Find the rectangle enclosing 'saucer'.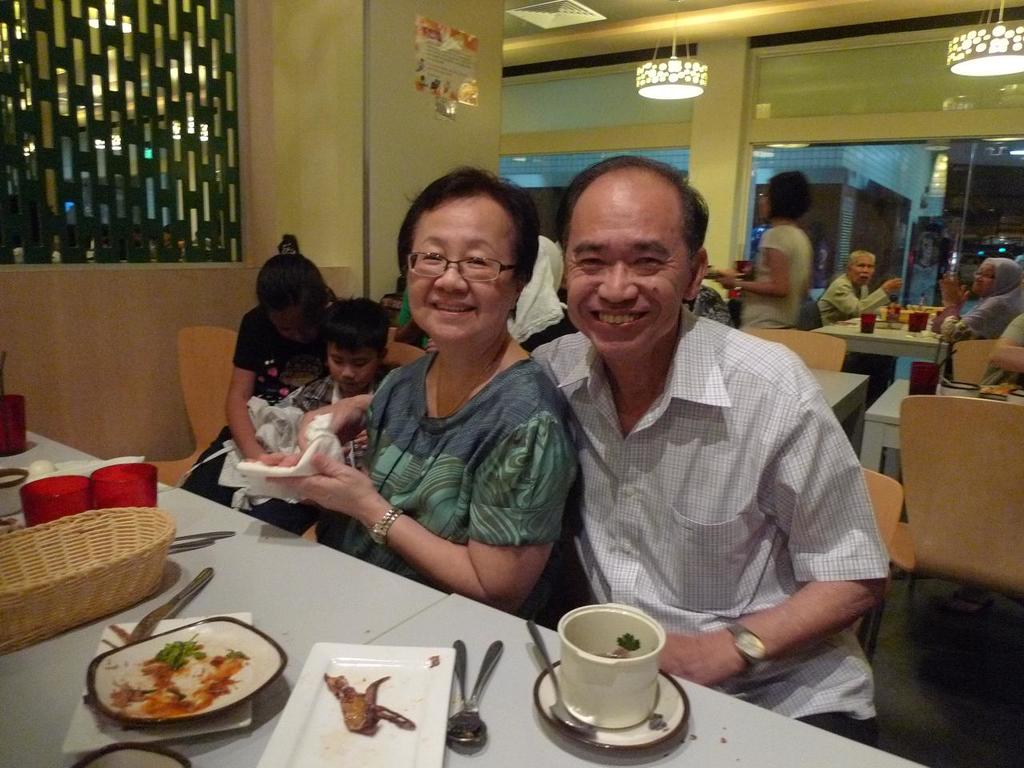
BBox(534, 658, 692, 754).
